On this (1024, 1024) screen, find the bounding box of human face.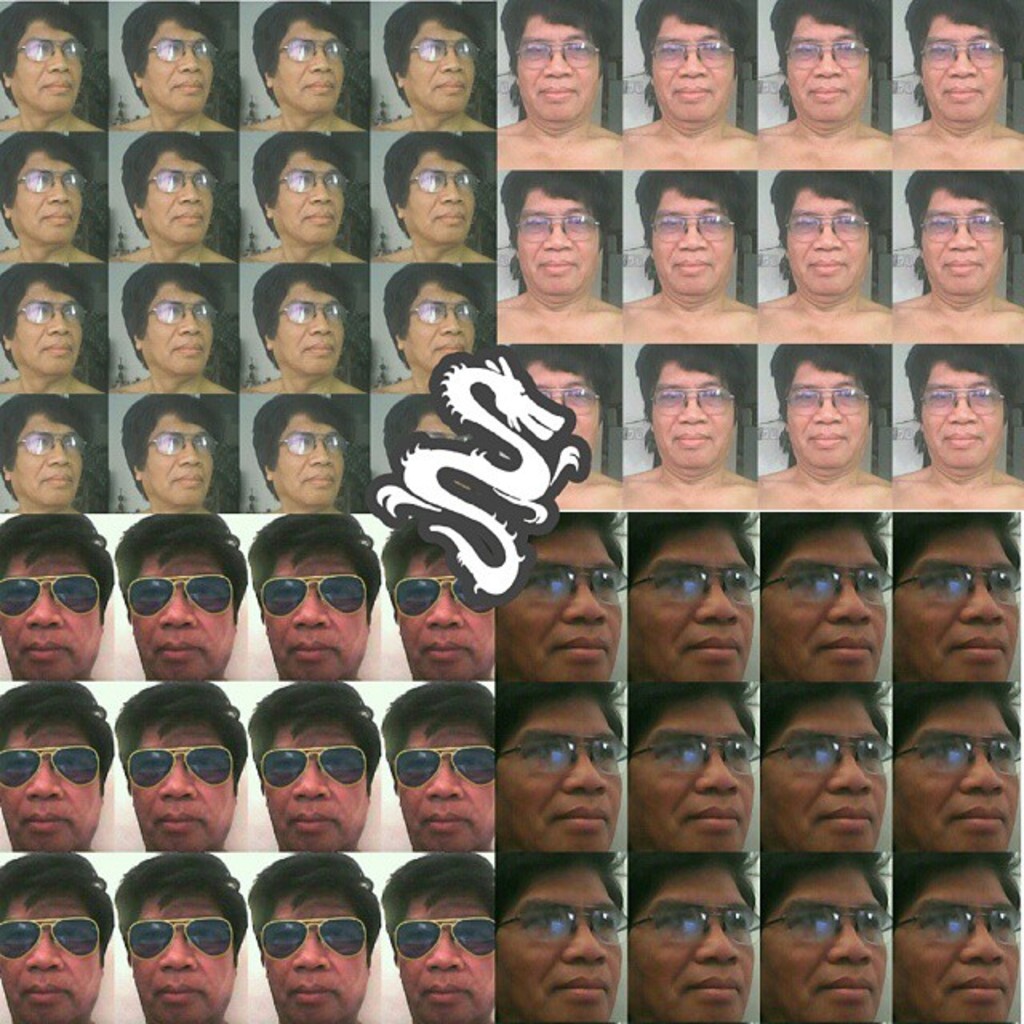
Bounding box: (left=629, top=870, right=755, bottom=1022).
